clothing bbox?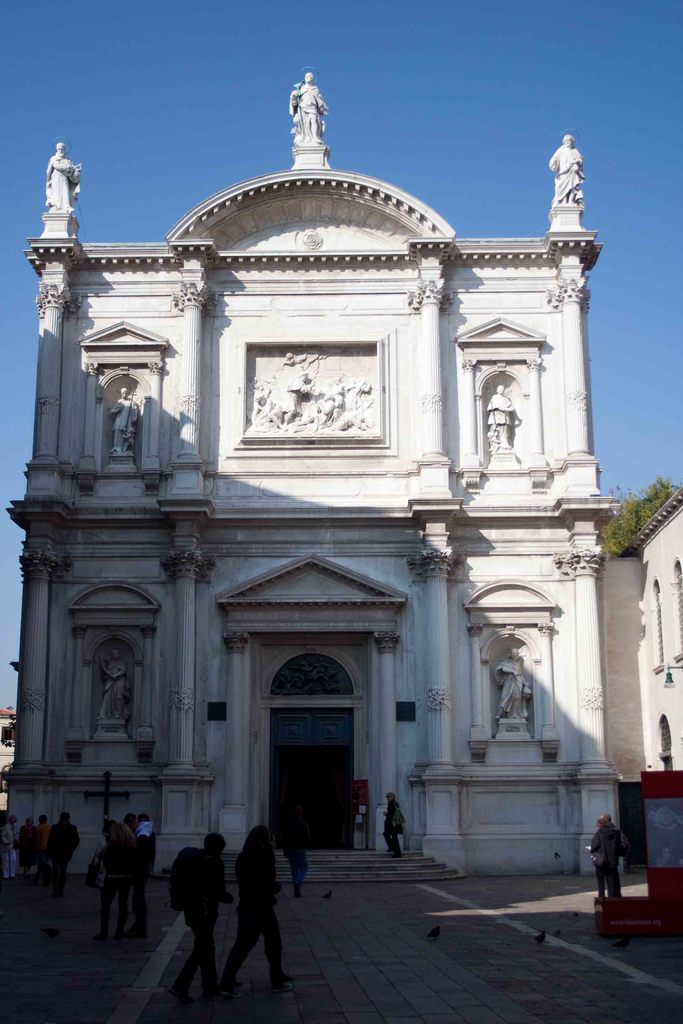
<region>588, 815, 625, 893</region>
